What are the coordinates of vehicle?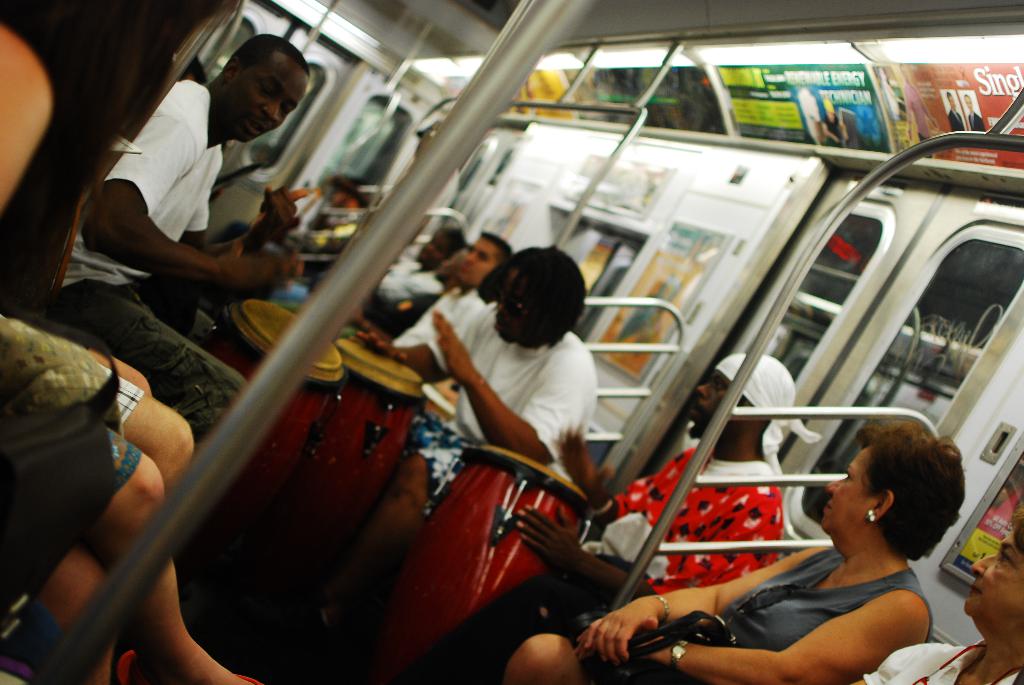
0:0:1023:684.
